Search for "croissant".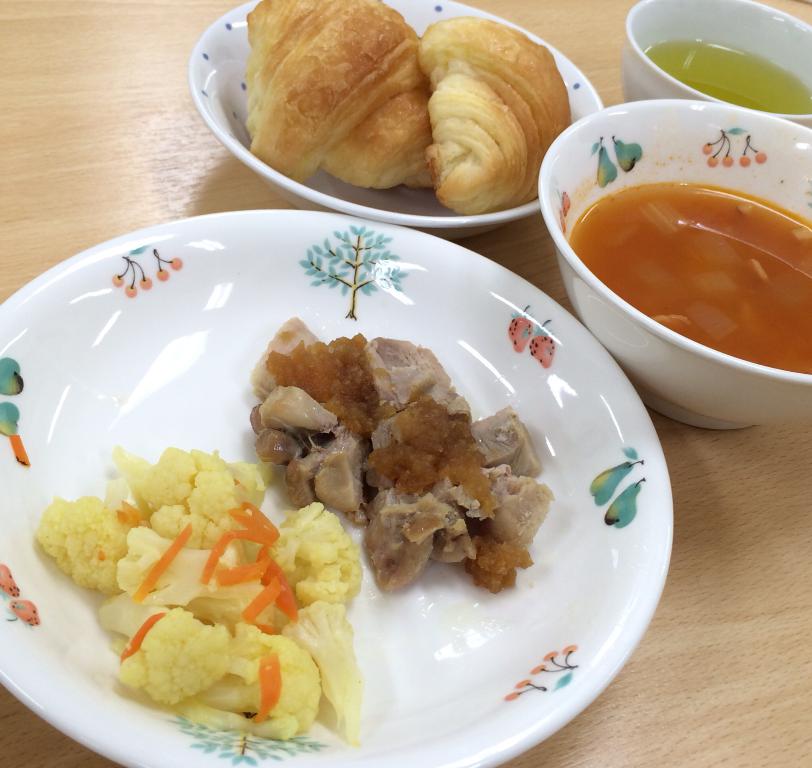
Found at BBox(245, 0, 435, 189).
